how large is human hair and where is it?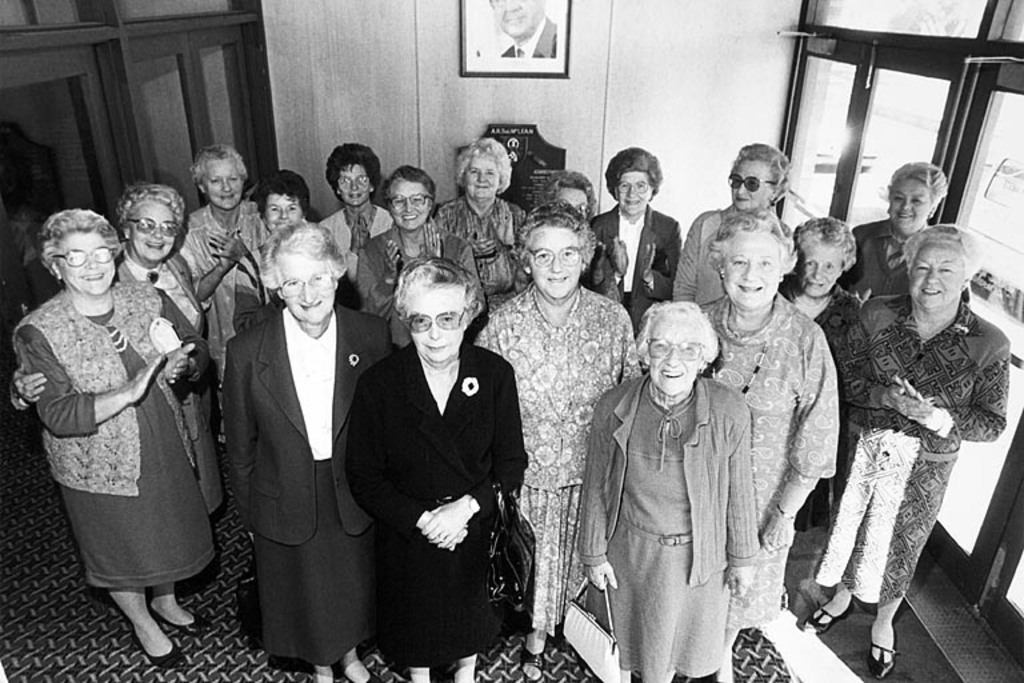
Bounding box: rect(383, 160, 433, 211).
